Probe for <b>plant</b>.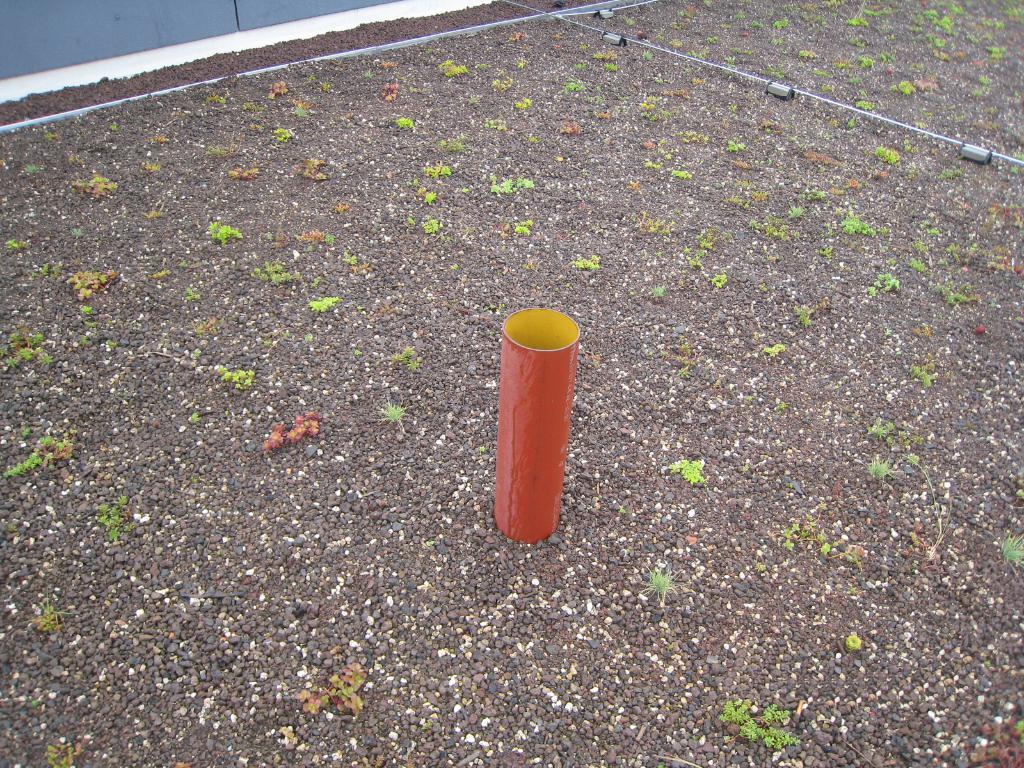
Probe result: [701,32,721,48].
